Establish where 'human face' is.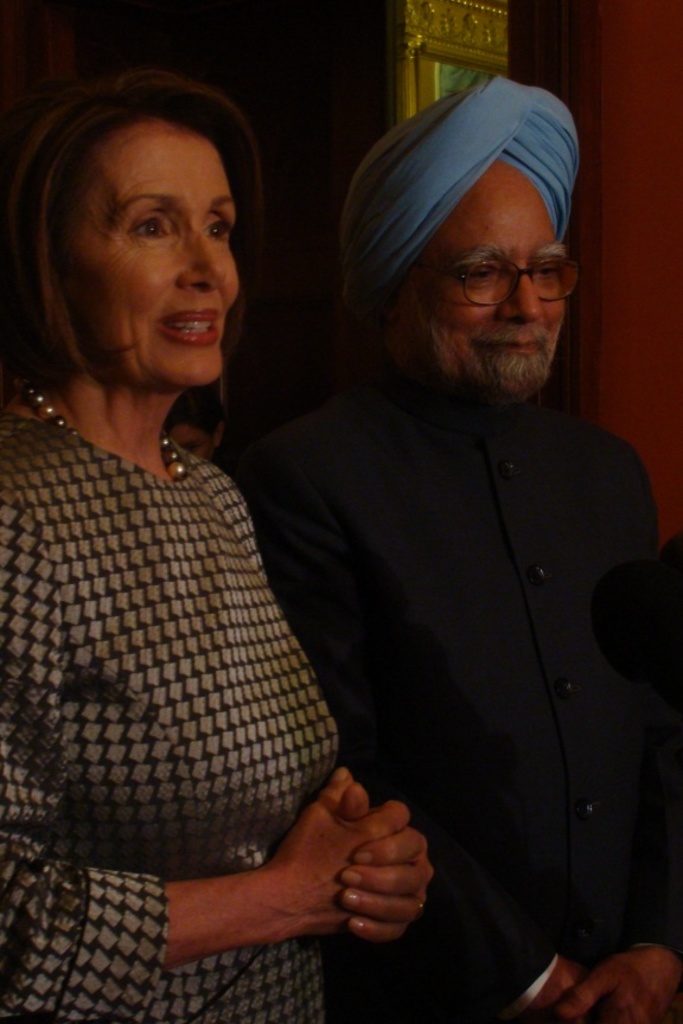
Established at {"x1": 174, "y1": 424, "x2": 216, "y2": 467}.
